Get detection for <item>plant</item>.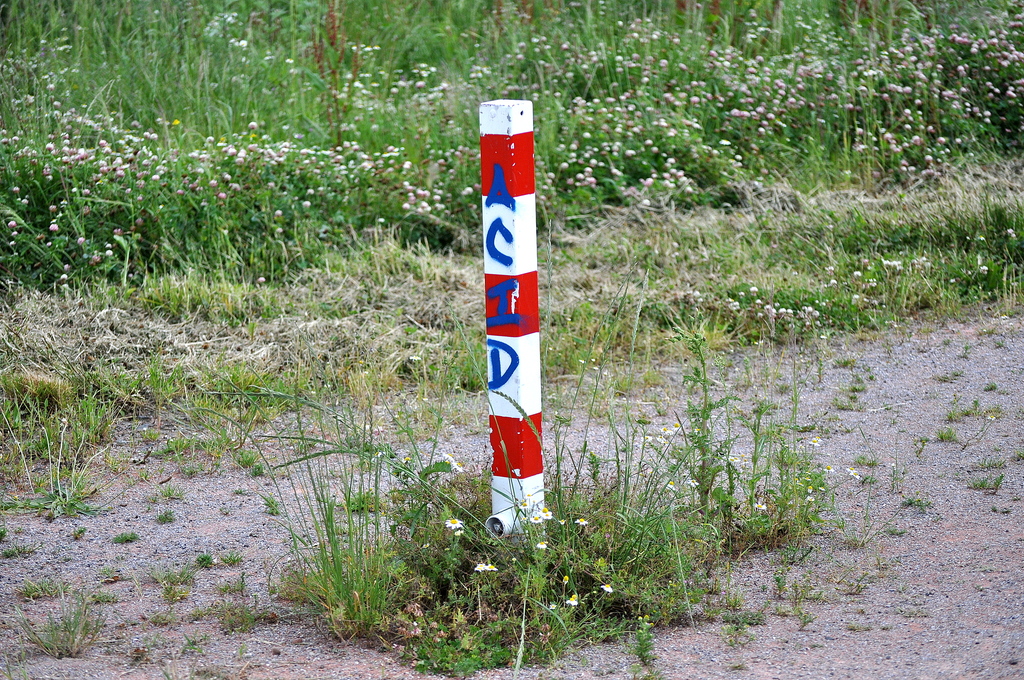
Detection: detection(851, 453, 882, 470).
